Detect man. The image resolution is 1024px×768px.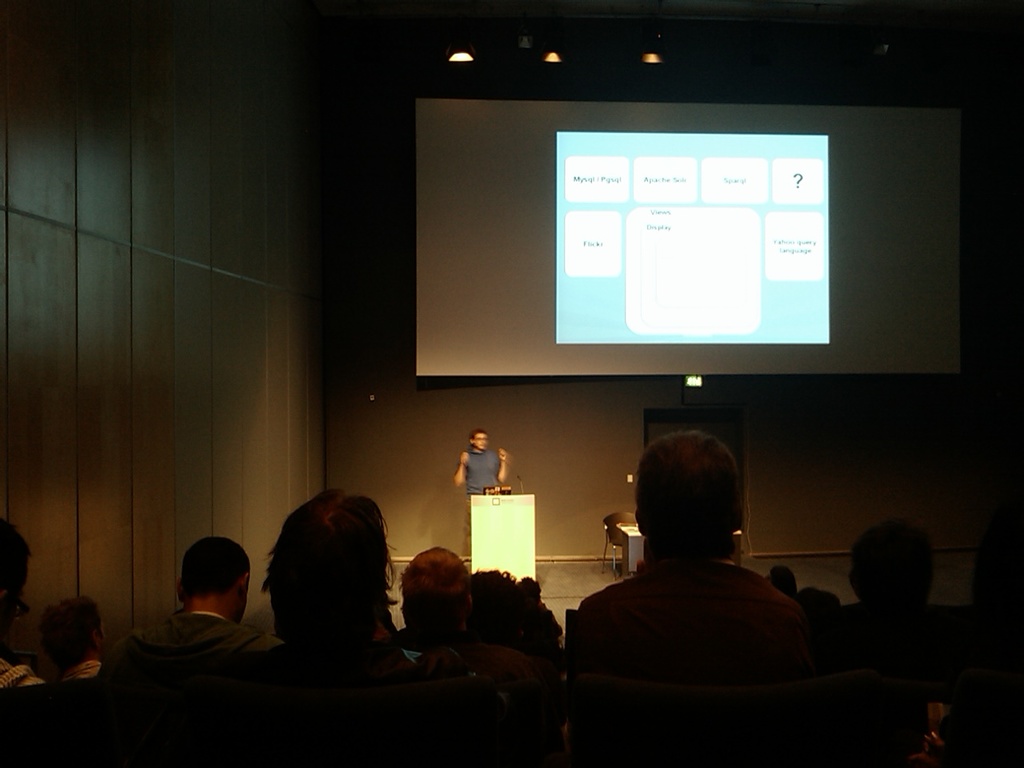
rect(256, 488, 431, 698).
